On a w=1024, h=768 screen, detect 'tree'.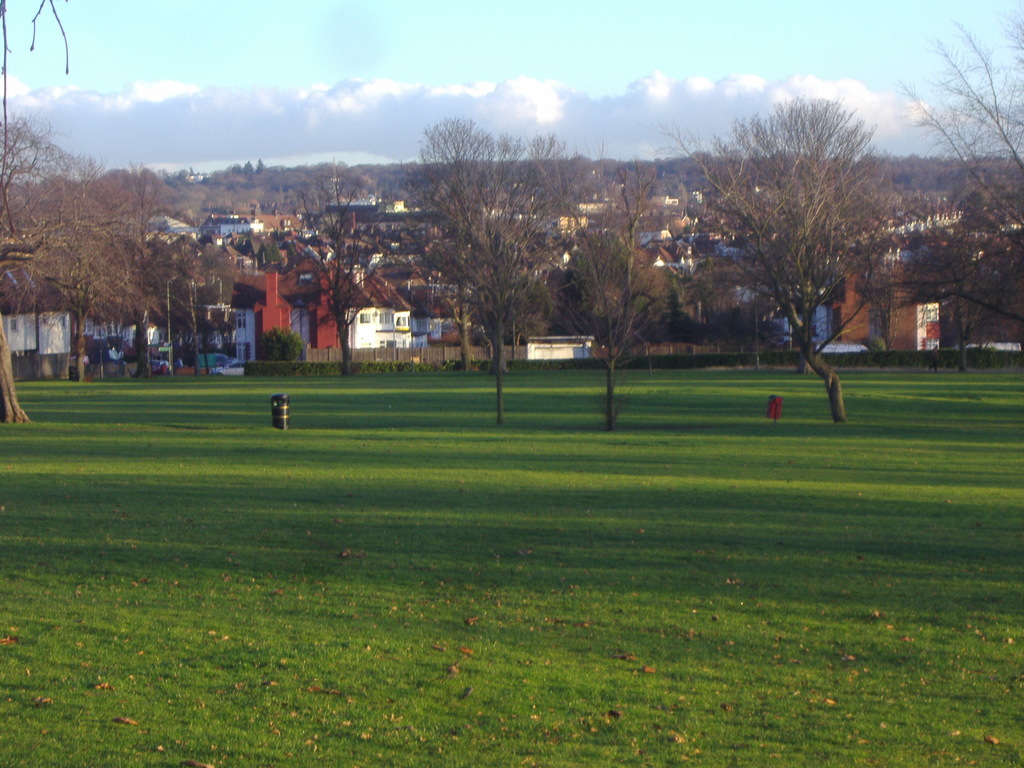
[left=897, top=0, right=1023, bottom=335].
